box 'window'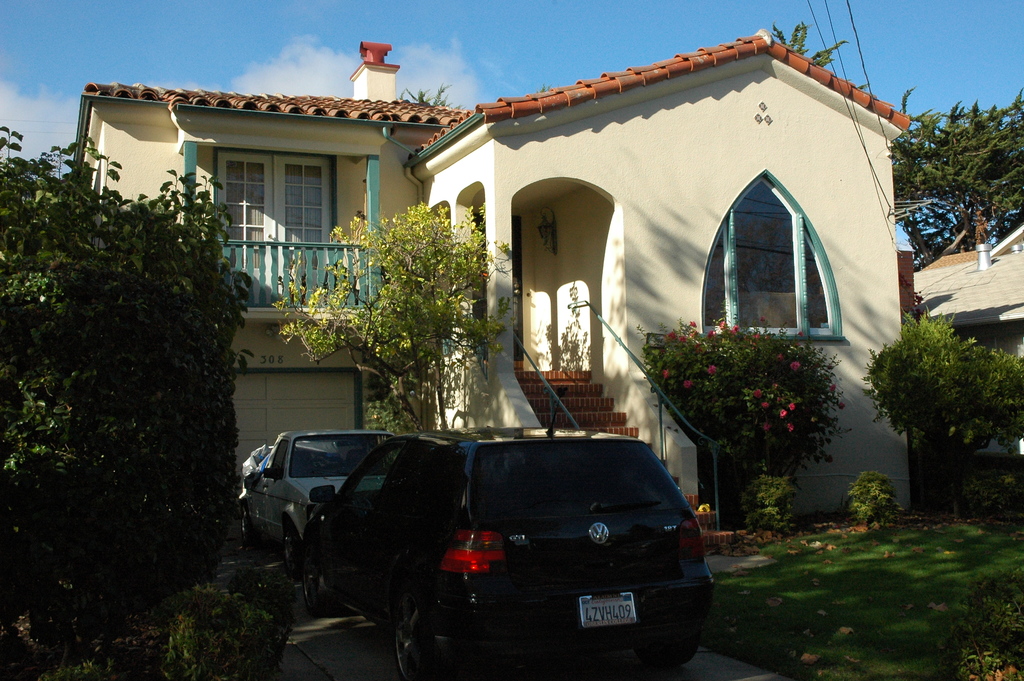
<bbox>214, 148, 340, 308</bbox>
